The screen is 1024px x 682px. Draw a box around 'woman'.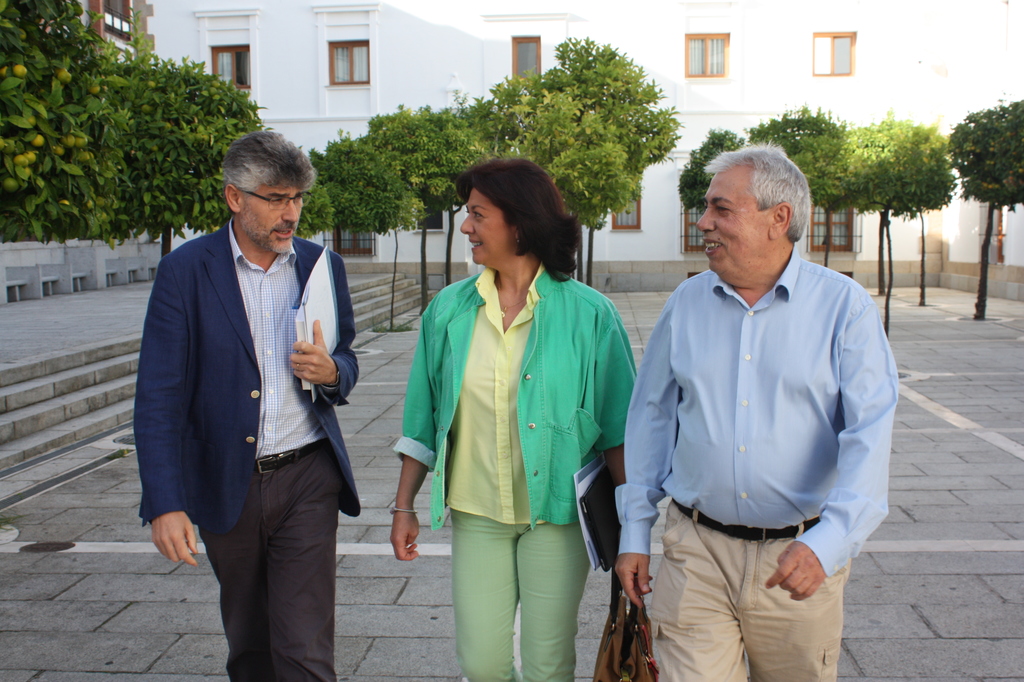
(398, 159, 633, 657).
